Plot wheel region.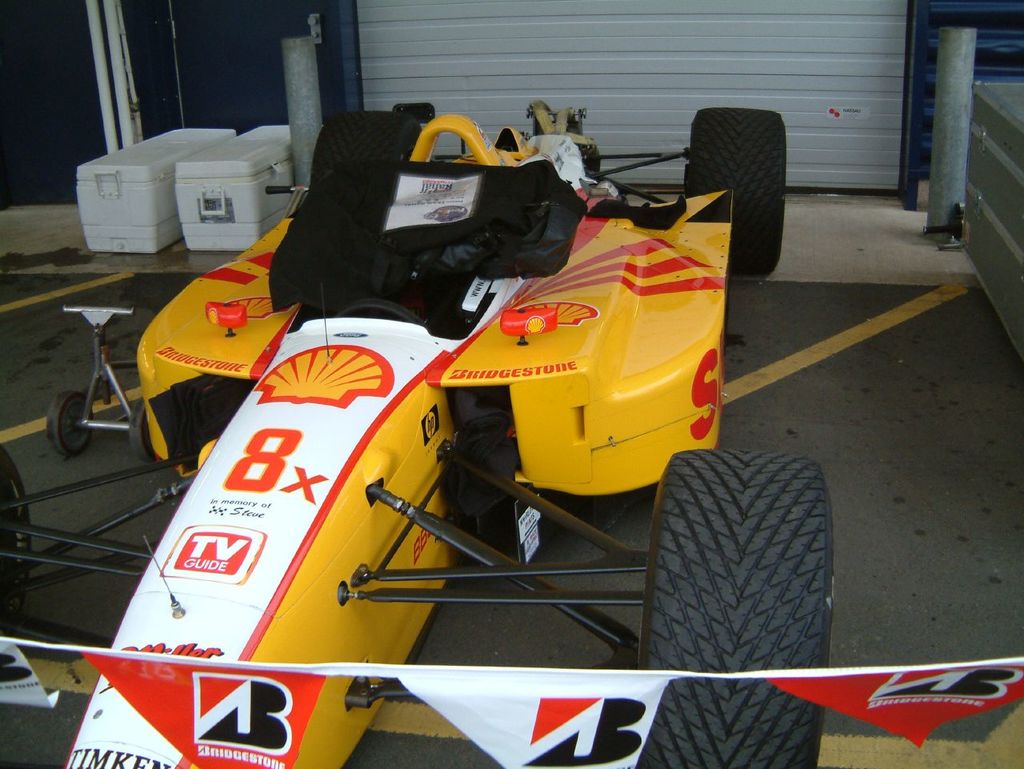
Plotted at [44, 390, 98, 454].
